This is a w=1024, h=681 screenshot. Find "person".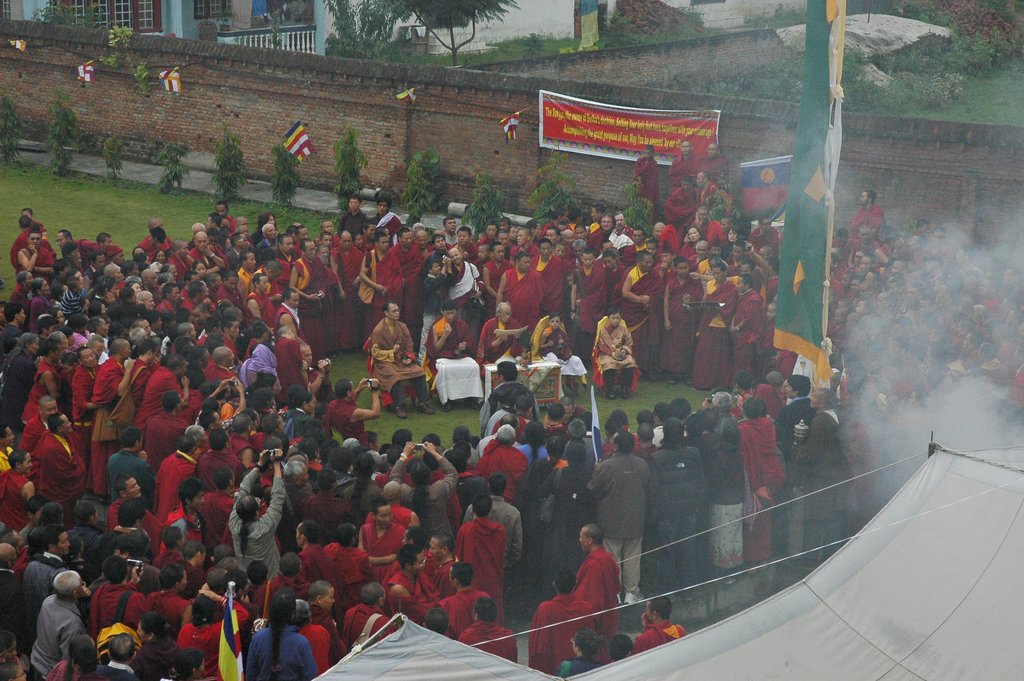
Bounding box: [428,435,441,444].
